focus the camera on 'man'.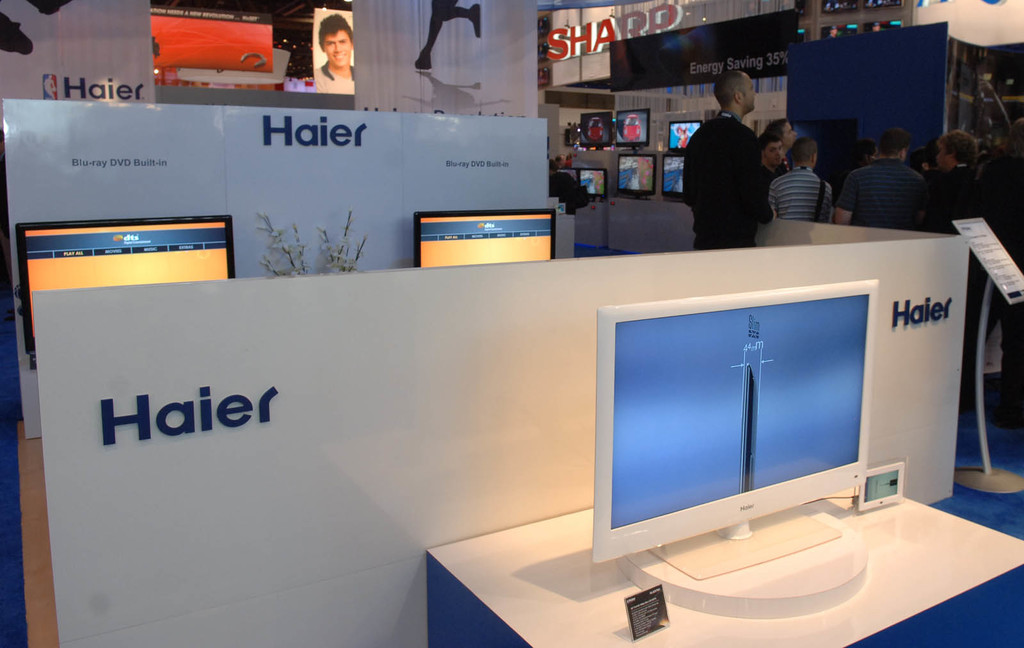
Focus region: detection(769, 137, 833, 224).
